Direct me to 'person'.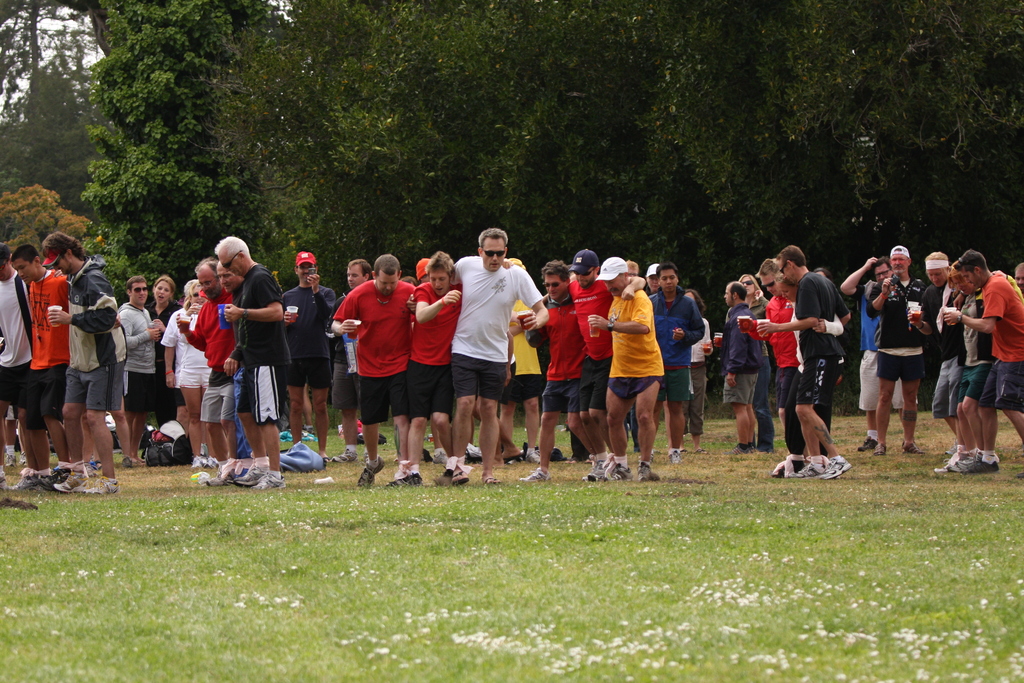
Direction: x1=734 y1=259 x2=813 y2=478.
